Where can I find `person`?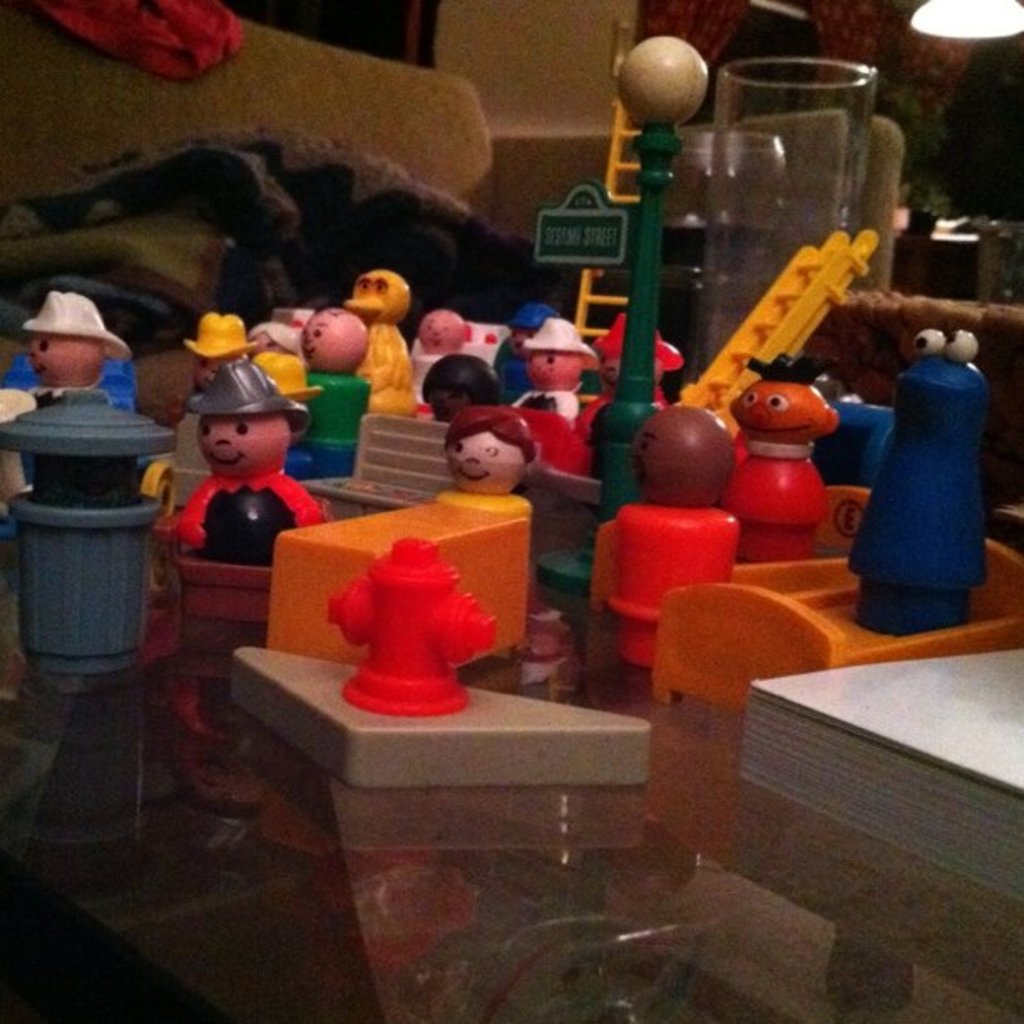
You can find it at region(176, 318, 251, 395).
